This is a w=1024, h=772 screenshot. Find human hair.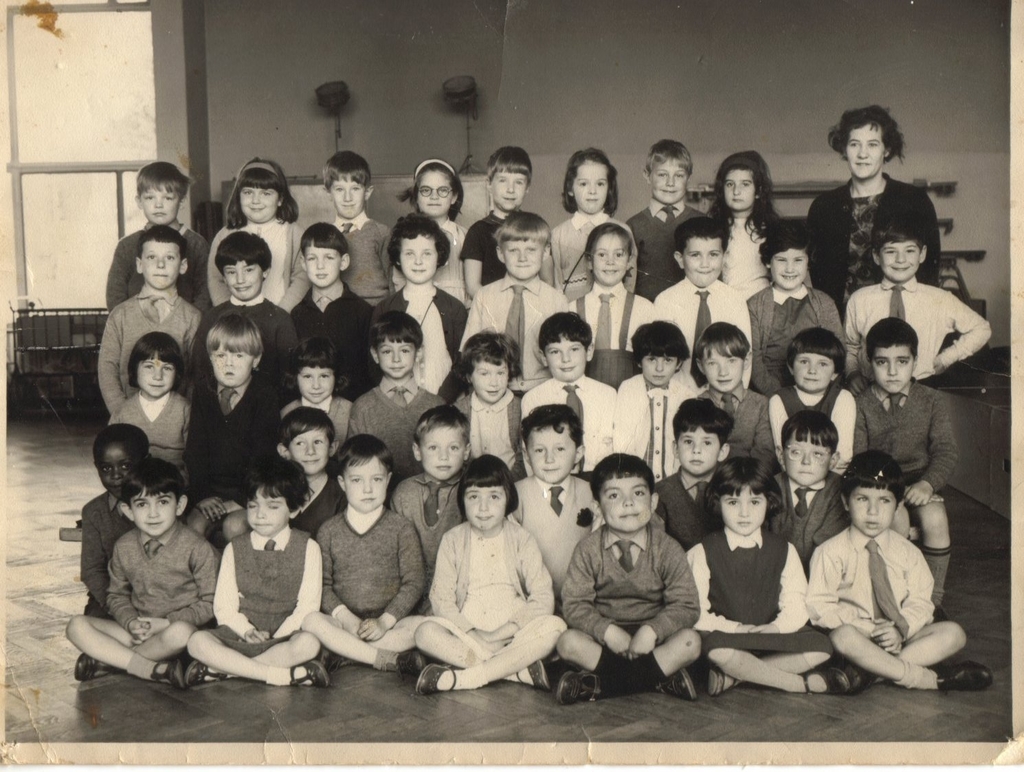
Bounding box: pyautogui.locateOnScreen(779, 410, 840, 458).
